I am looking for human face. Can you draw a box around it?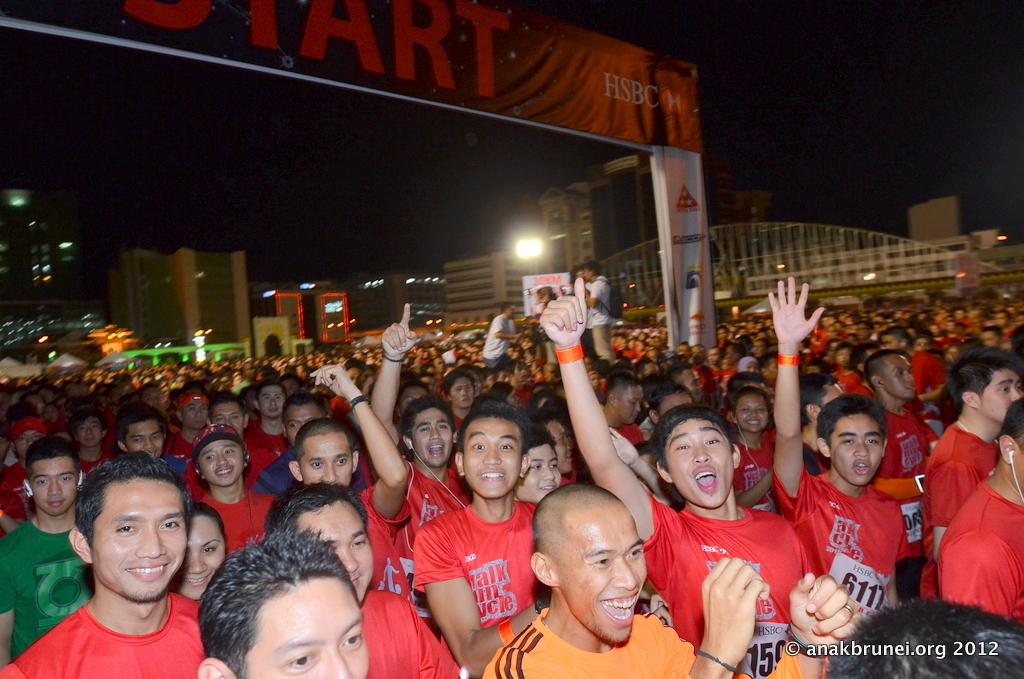
Sure, the bounding box is bbox=[411, 407, 451, 464].
